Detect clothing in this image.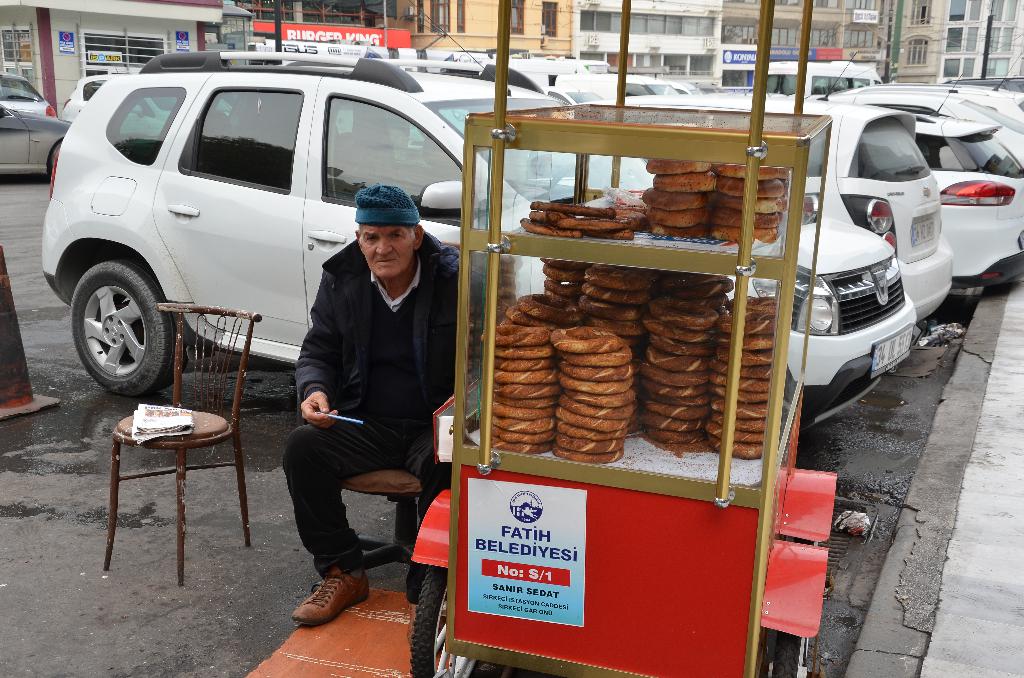
Detection: select_region(283, 232, 480, 583).
